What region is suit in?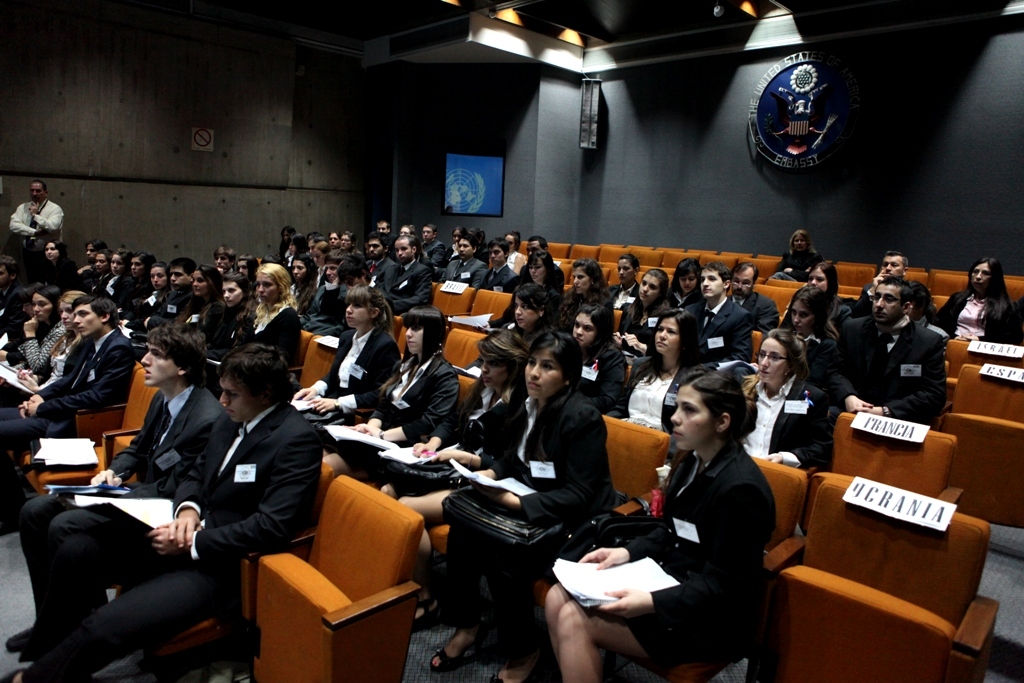
region(336, 357, 465, 476).
